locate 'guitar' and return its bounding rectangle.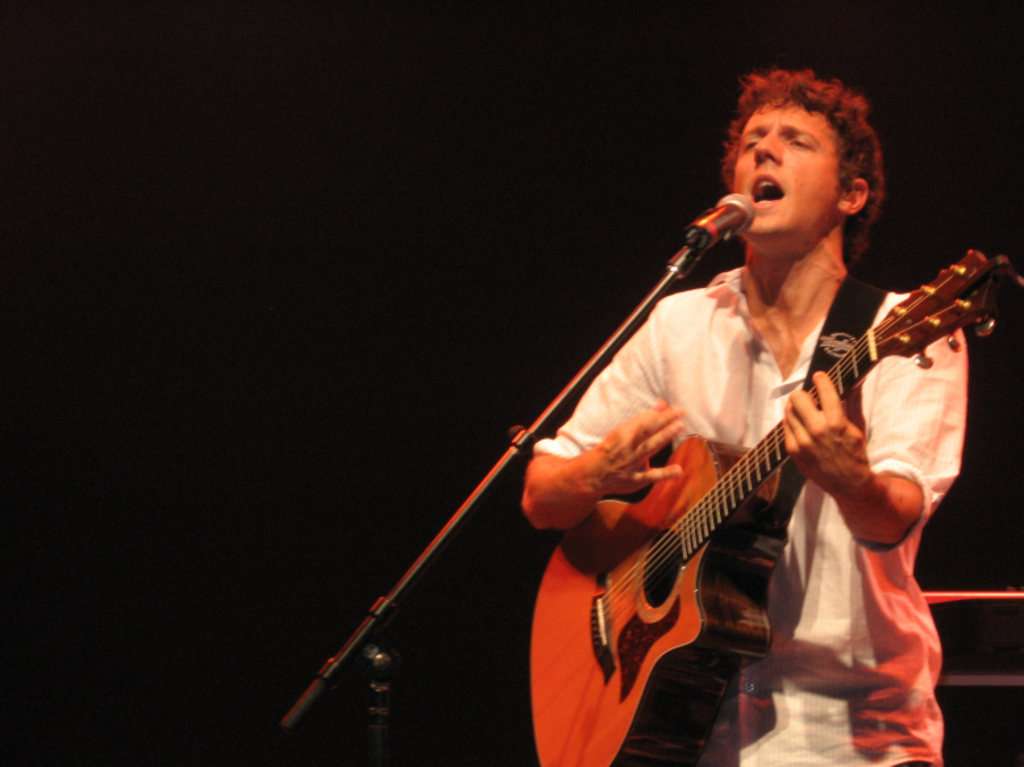
bbox=[525, 245, 1007, 733].
